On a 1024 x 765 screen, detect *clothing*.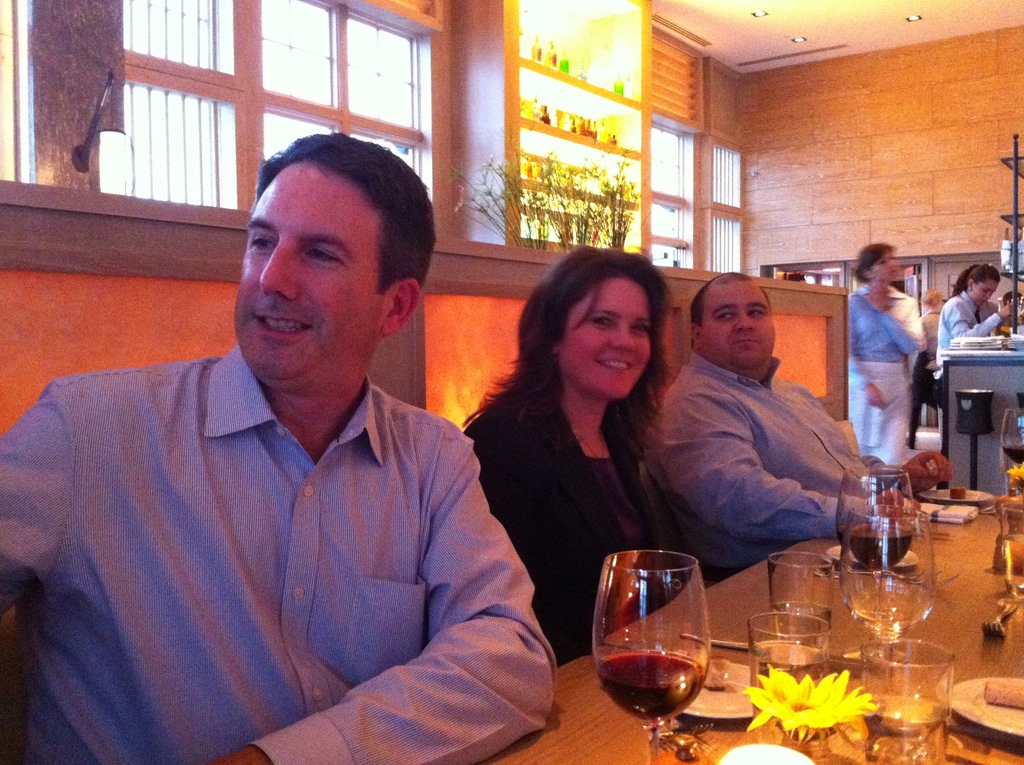
region(35, 302, 540, 755).
